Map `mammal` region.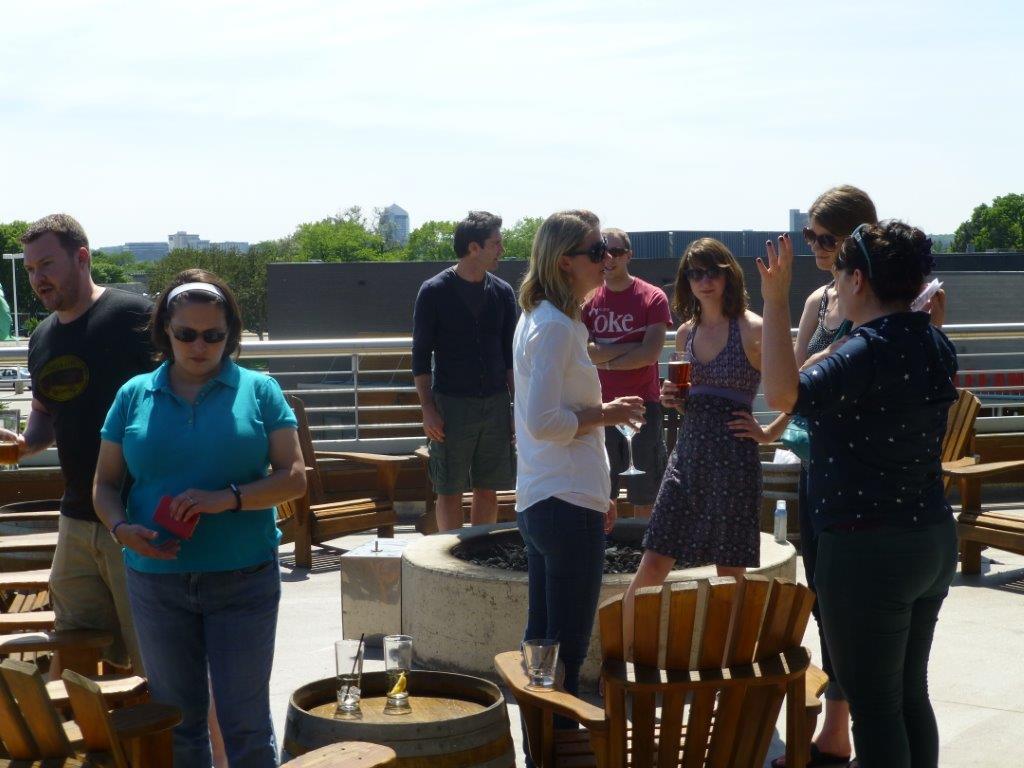
Mapped to bbox(585, 225, 670, 467).
